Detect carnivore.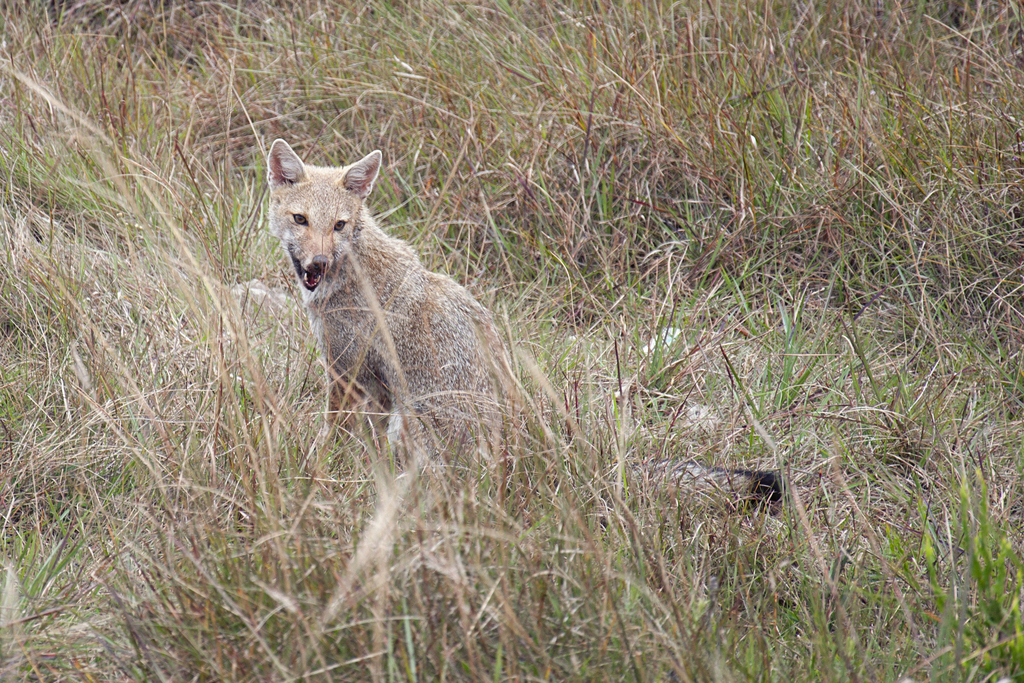
Detected at bbox(273, 142, 550, 486).
